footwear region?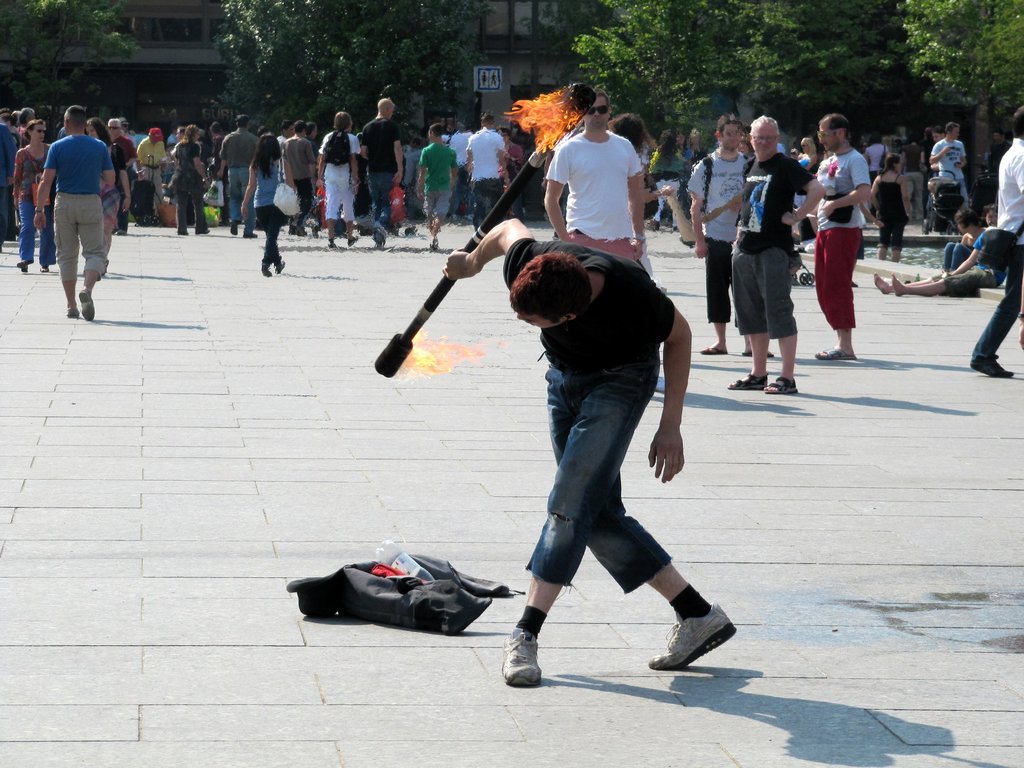
bbox(12, 256, 31, 274)
